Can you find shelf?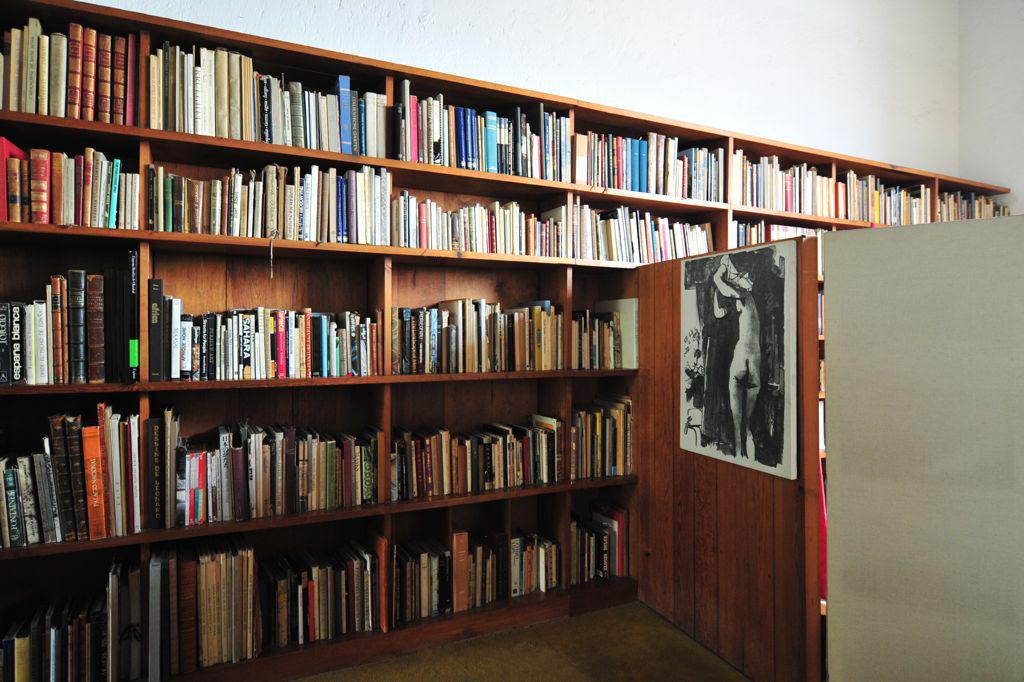
Yes, bounding box: {"left": 385, "top": 375, "right": 575, "bottom": 505}.
